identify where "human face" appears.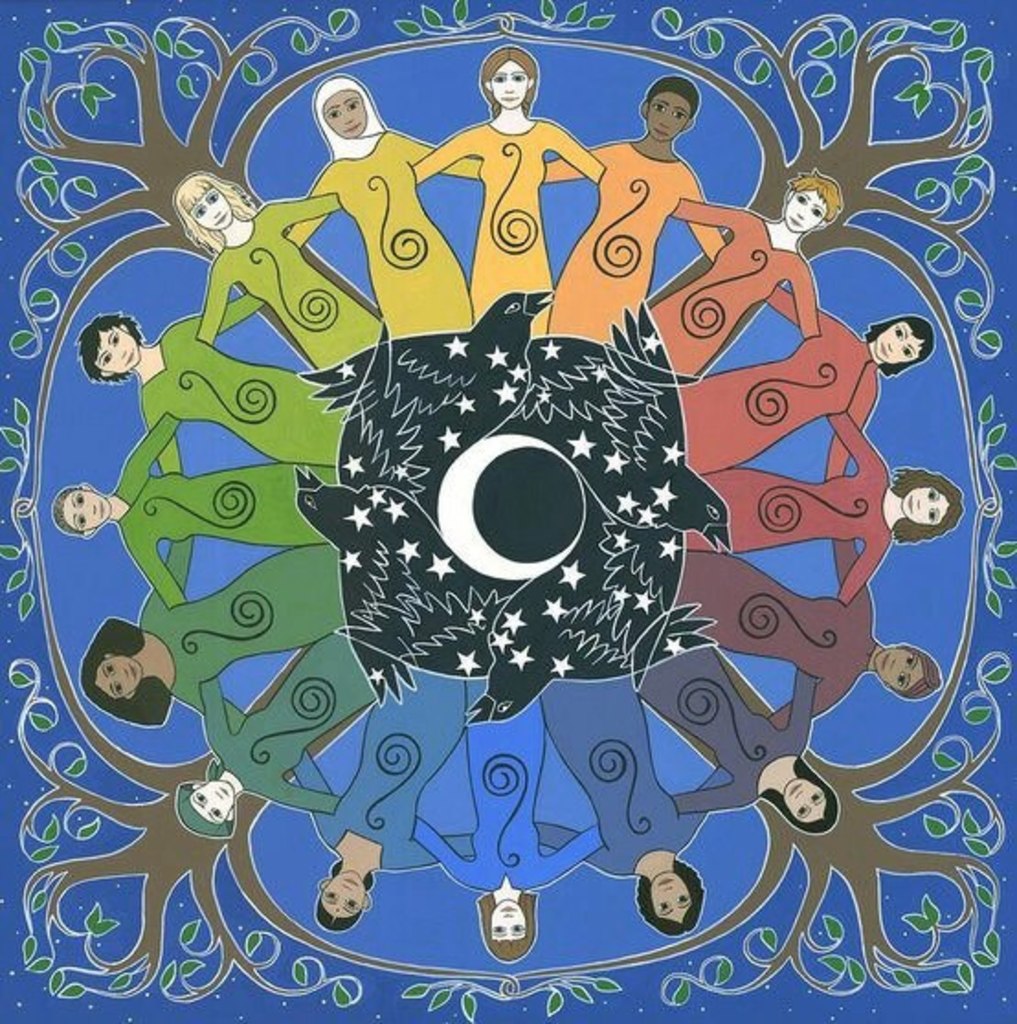
Appears at 61 486 110 527.
